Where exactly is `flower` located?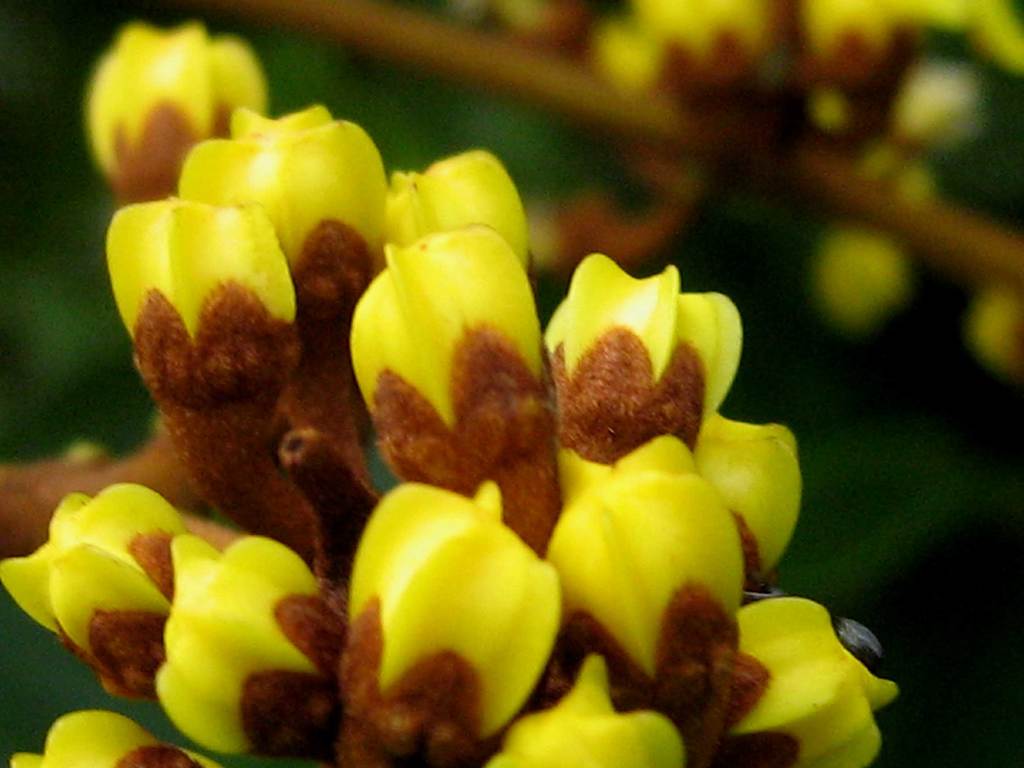
Its bounding box is {"x1": 529, "y1": 237, "x2": 746, "y2": 464}.
